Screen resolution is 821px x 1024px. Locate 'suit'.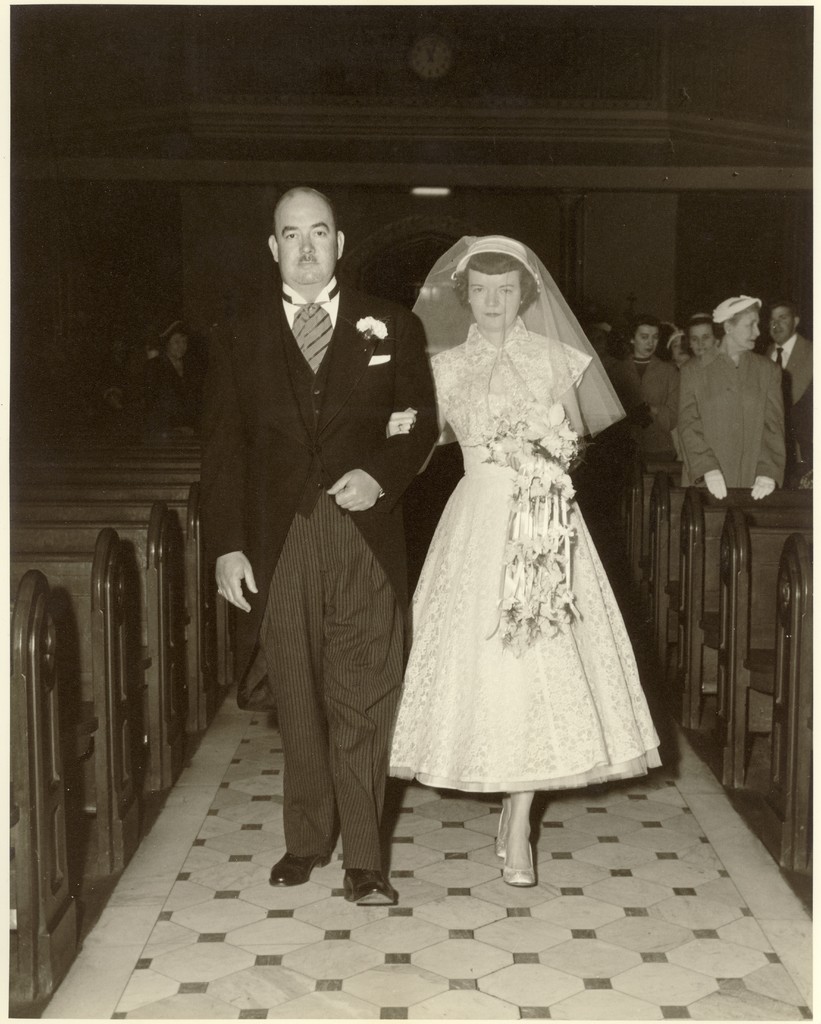
<region>205, 285, 436, 690</region>.
